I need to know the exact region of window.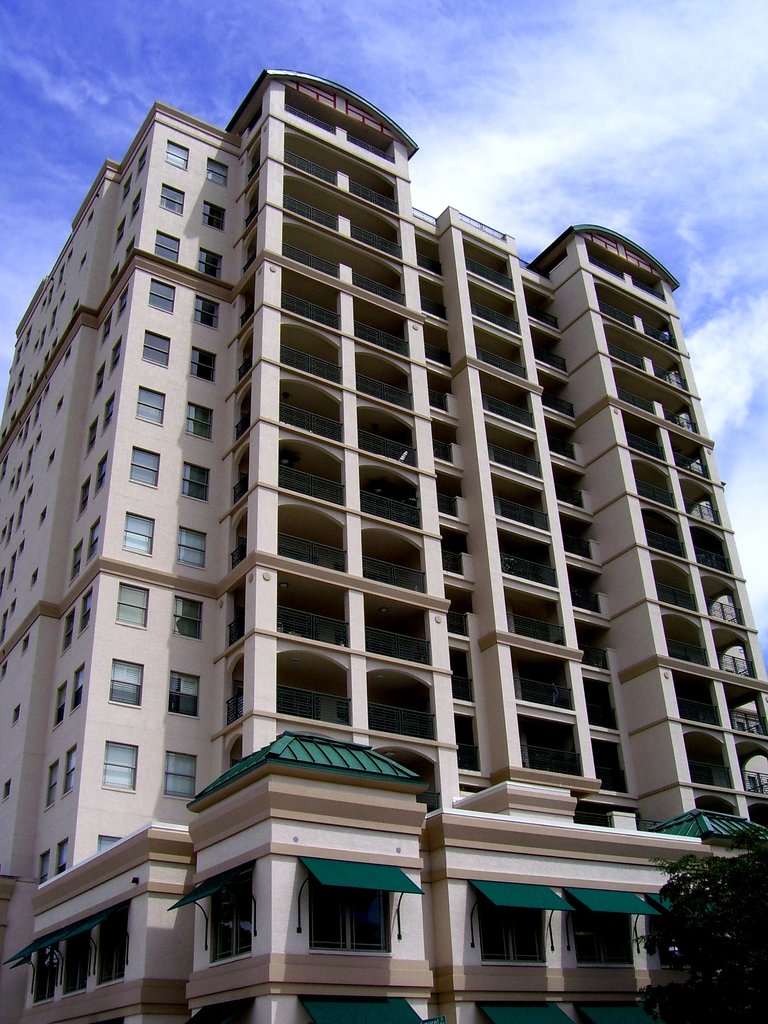
Region: 198 244 221 278.
